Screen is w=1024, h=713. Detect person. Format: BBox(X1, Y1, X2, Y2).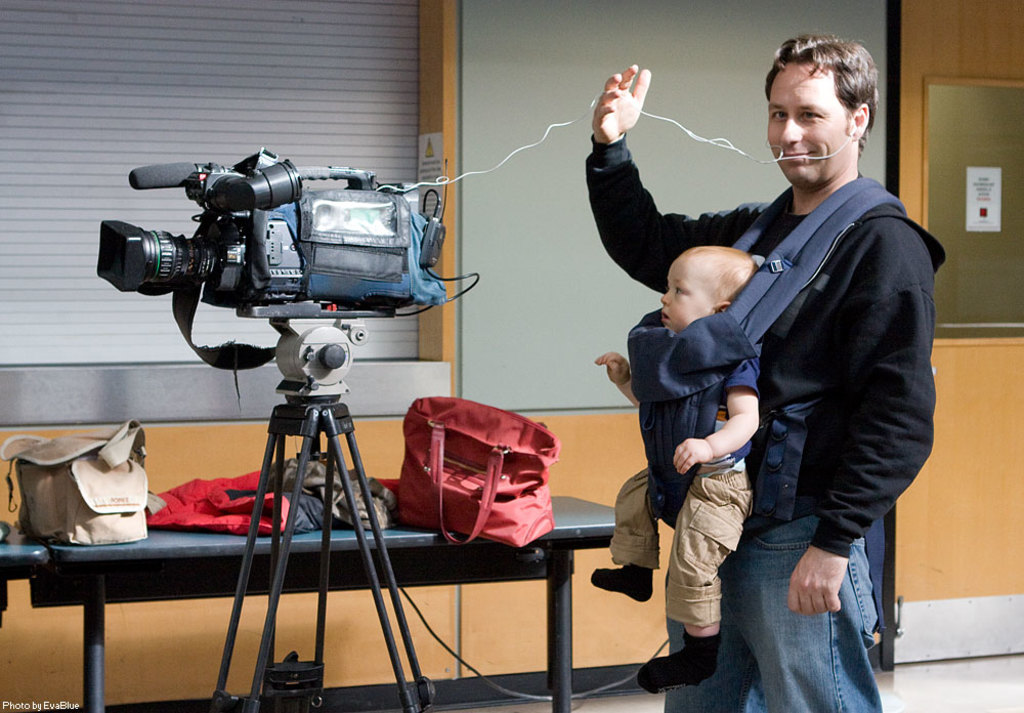
BBox(591, 230, 760, 698).
